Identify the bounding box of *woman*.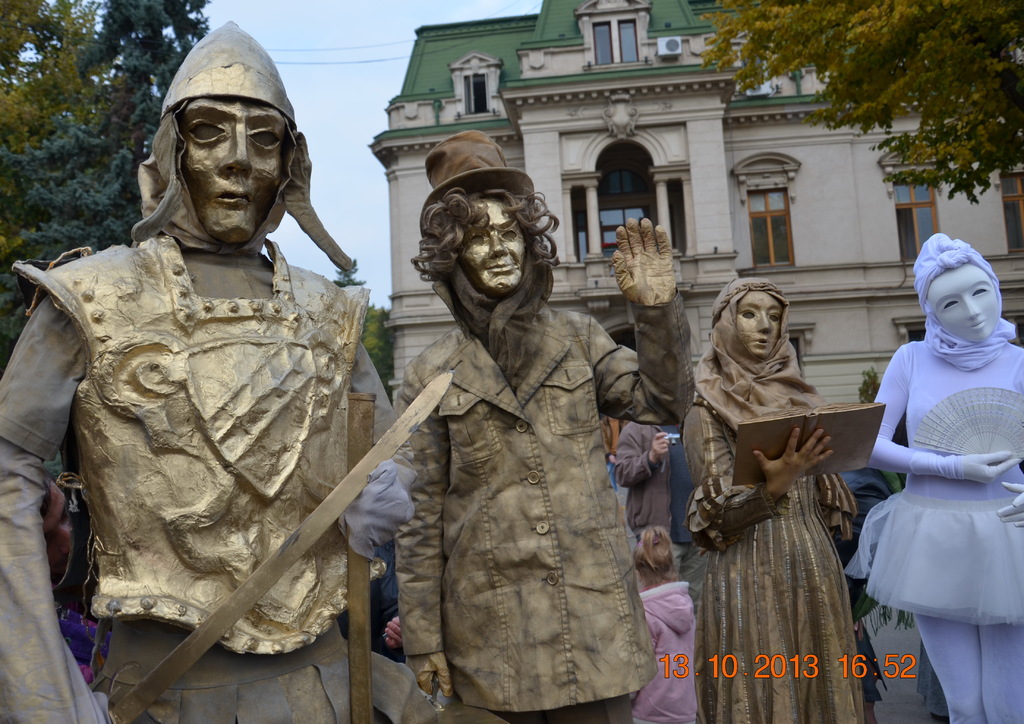
select_region(838, 232, 1023, 723).
